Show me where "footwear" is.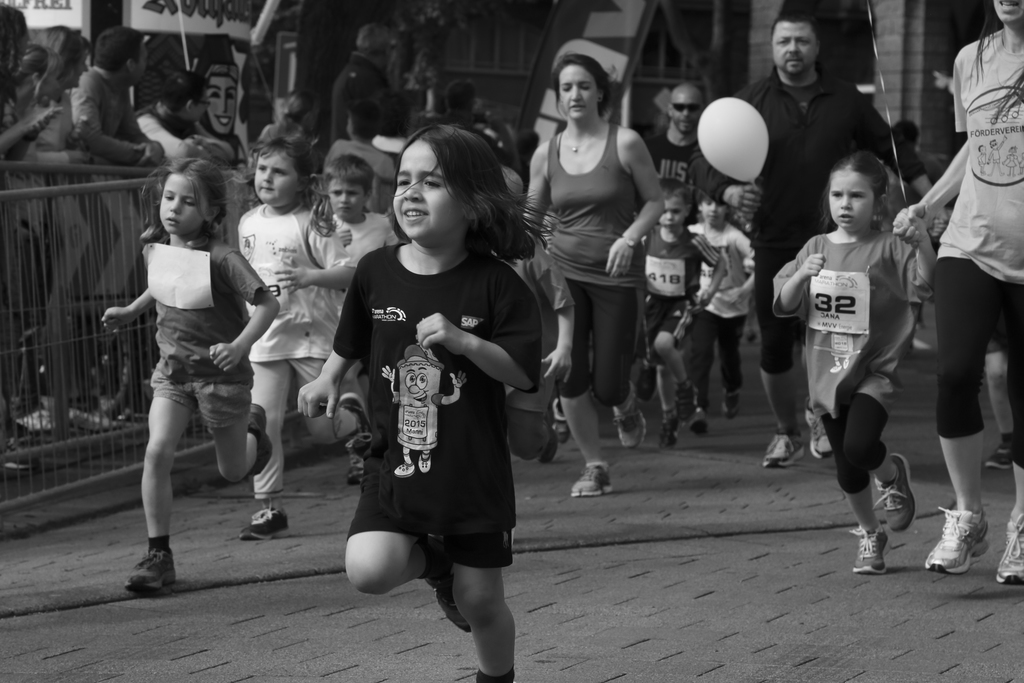
"footwear" is at 552:404:574:449.
